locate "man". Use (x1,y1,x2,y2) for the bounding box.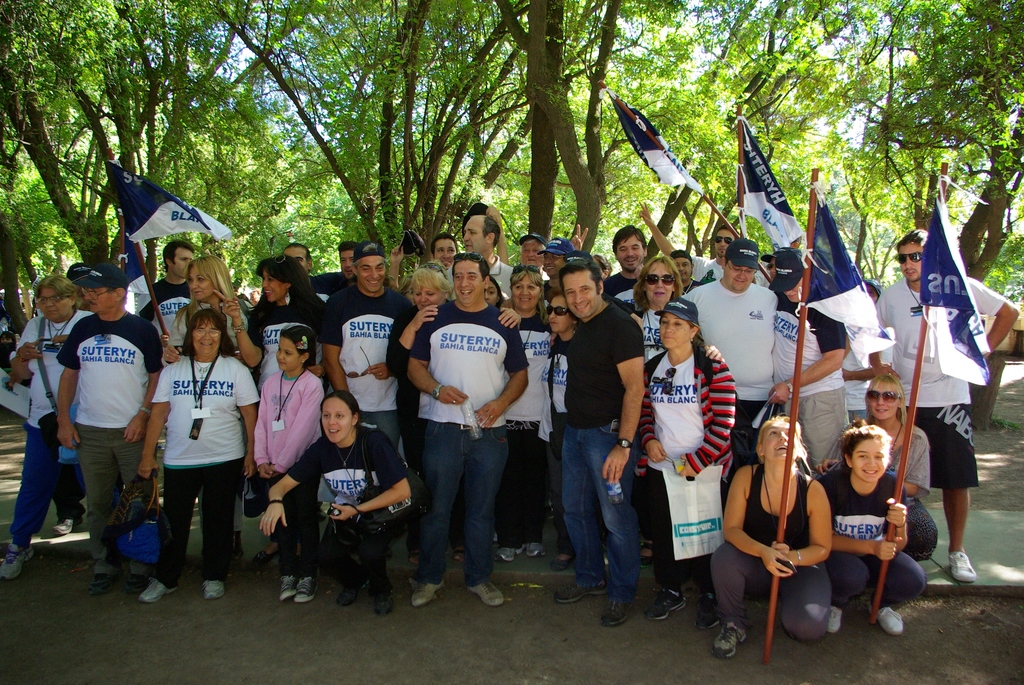
(431,234,457,269).
